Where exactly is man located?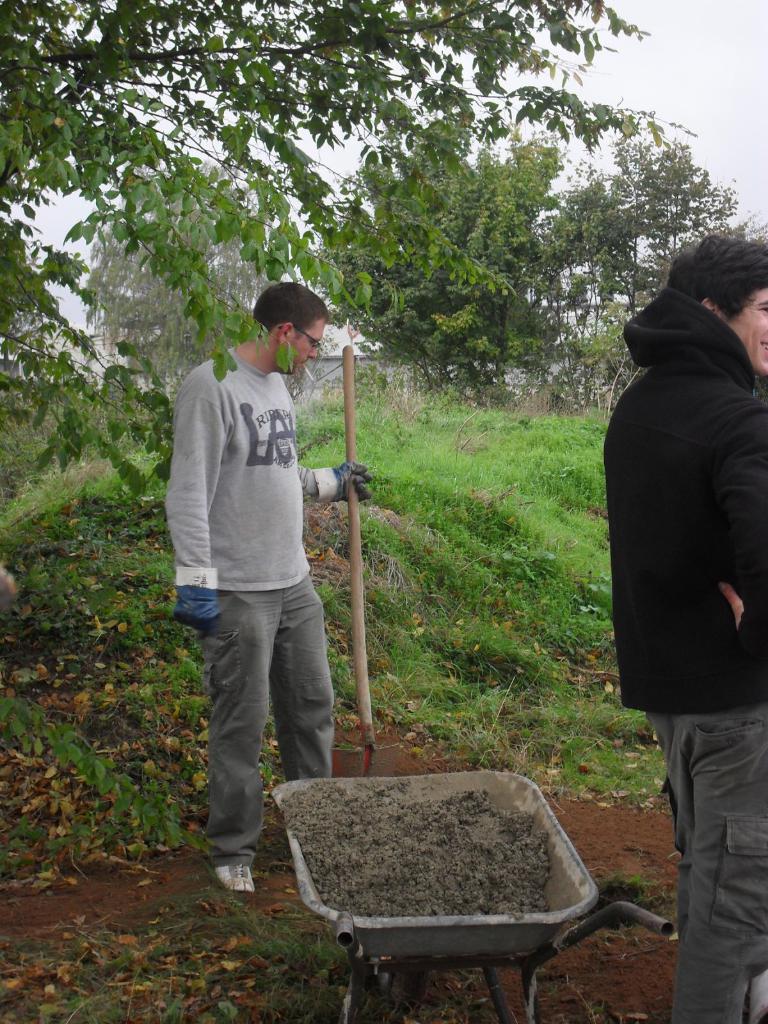
Its bounding box is (x1=602, y1=228, x2=767, y2=1023).
